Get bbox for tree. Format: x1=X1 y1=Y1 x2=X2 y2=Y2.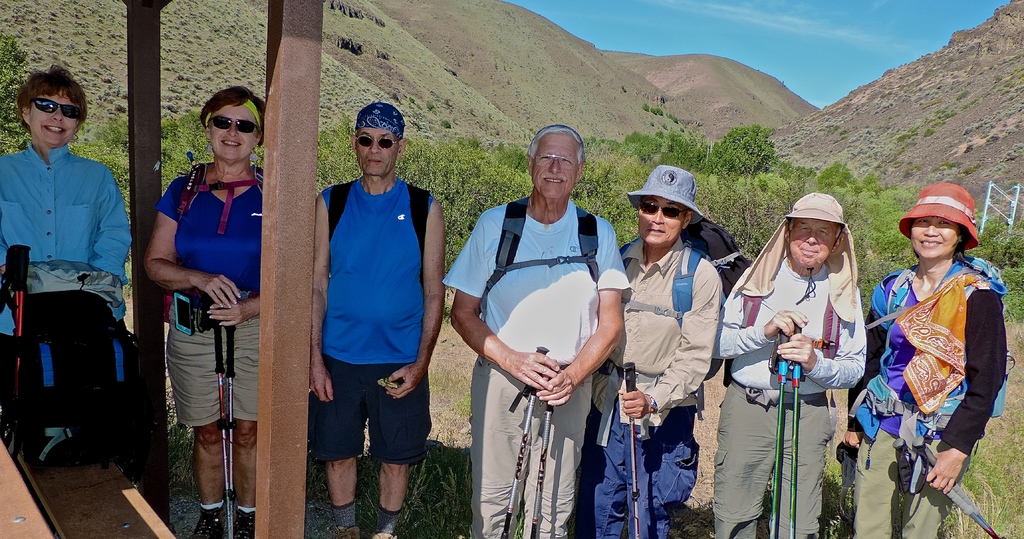
x1=713 y1=121 x2=775 y2=181.
